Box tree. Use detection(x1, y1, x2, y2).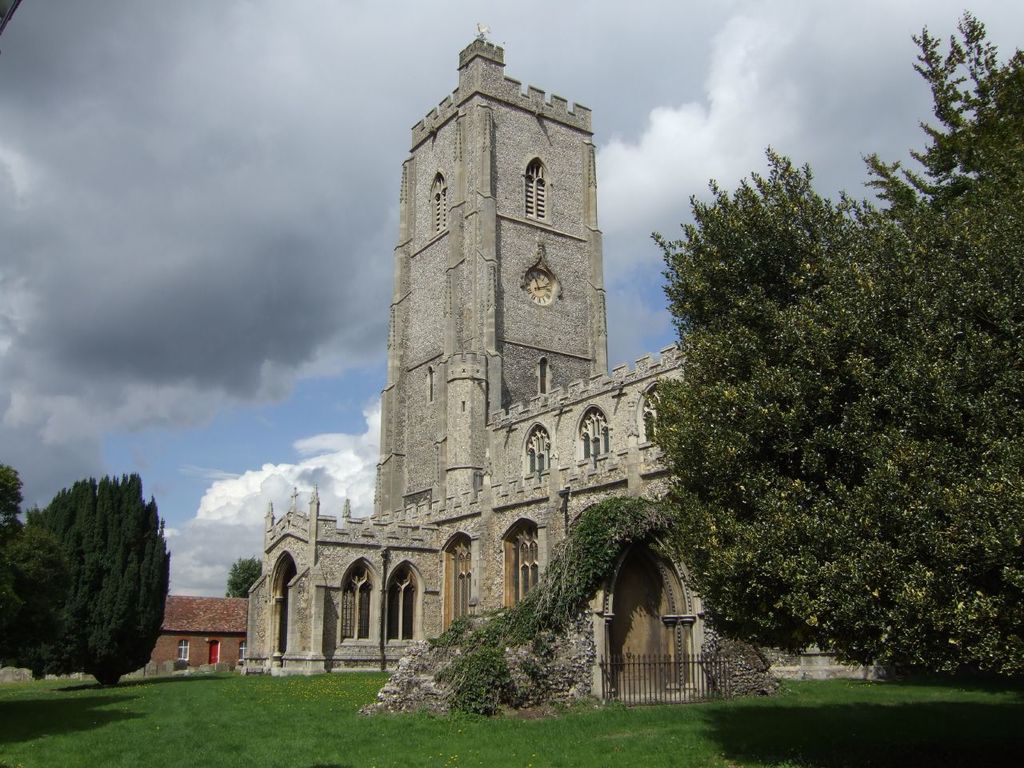
detection(647, 7, 1023, 685).
